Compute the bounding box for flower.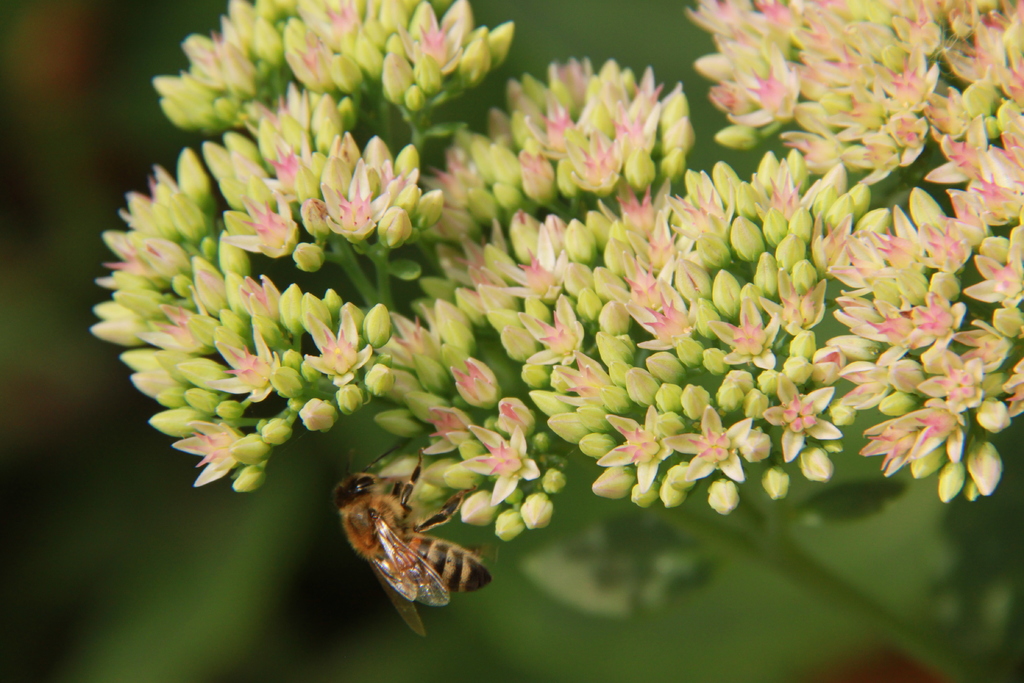
detection(545, 349, 614, 407).
